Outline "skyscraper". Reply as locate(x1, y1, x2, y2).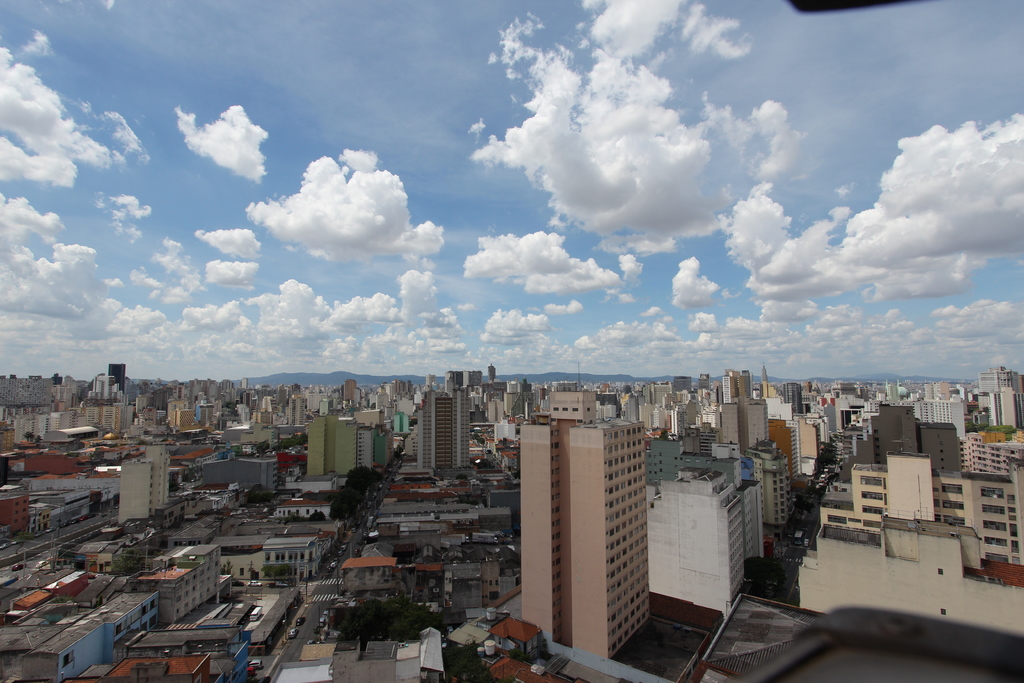
locate(650, 427, 742, 486).
